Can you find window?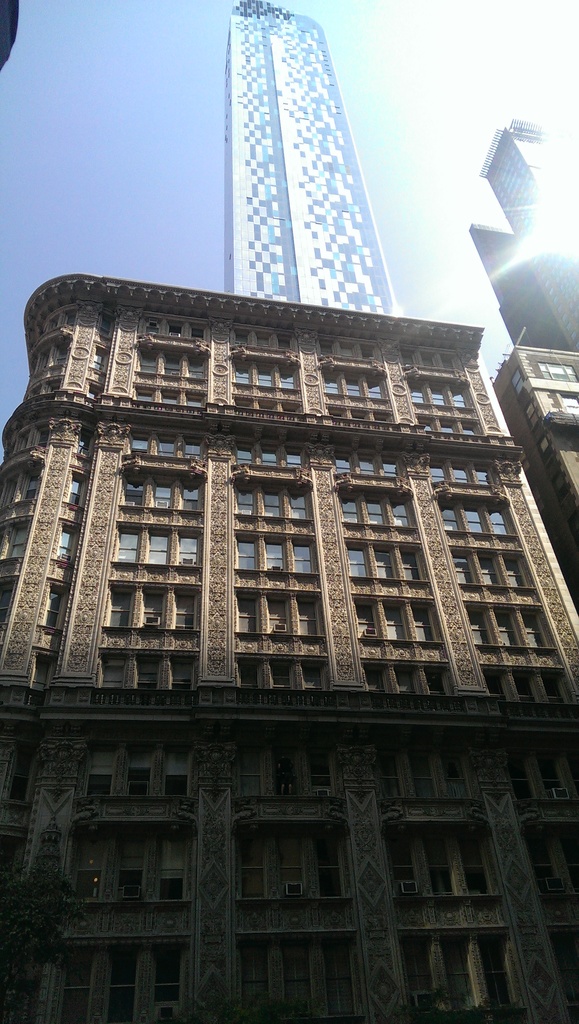
Yes, bounding box: bbox=[401, 380, 468, 412].
